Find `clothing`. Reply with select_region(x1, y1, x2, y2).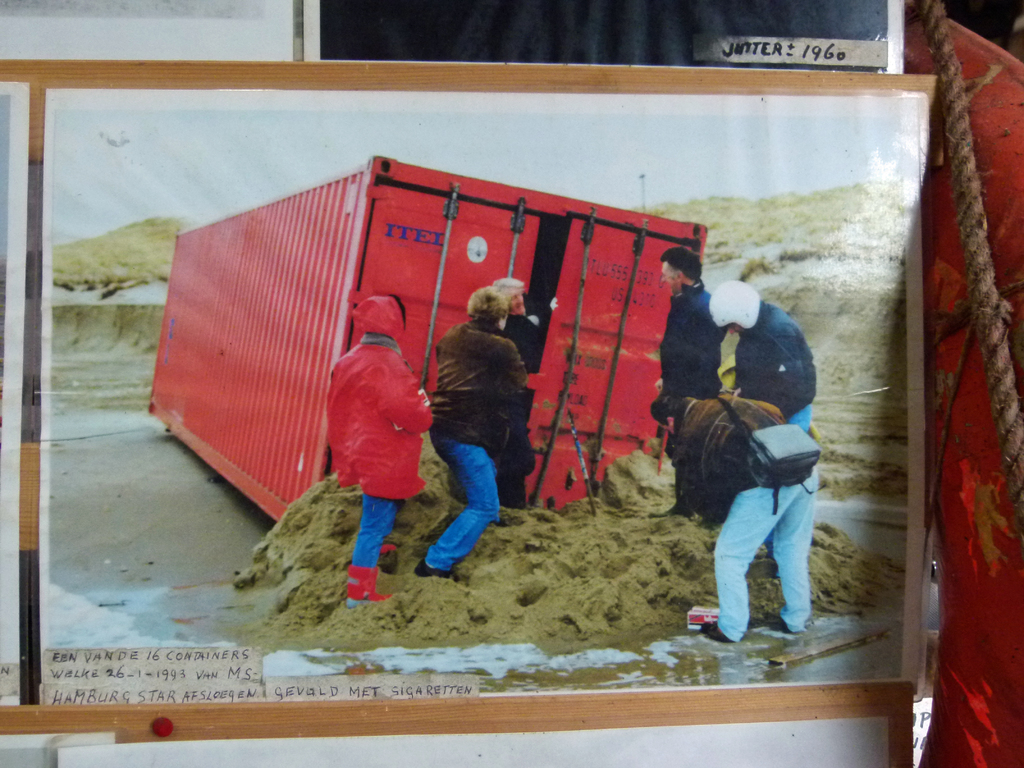
select_region(418, 308, 530, 578).
